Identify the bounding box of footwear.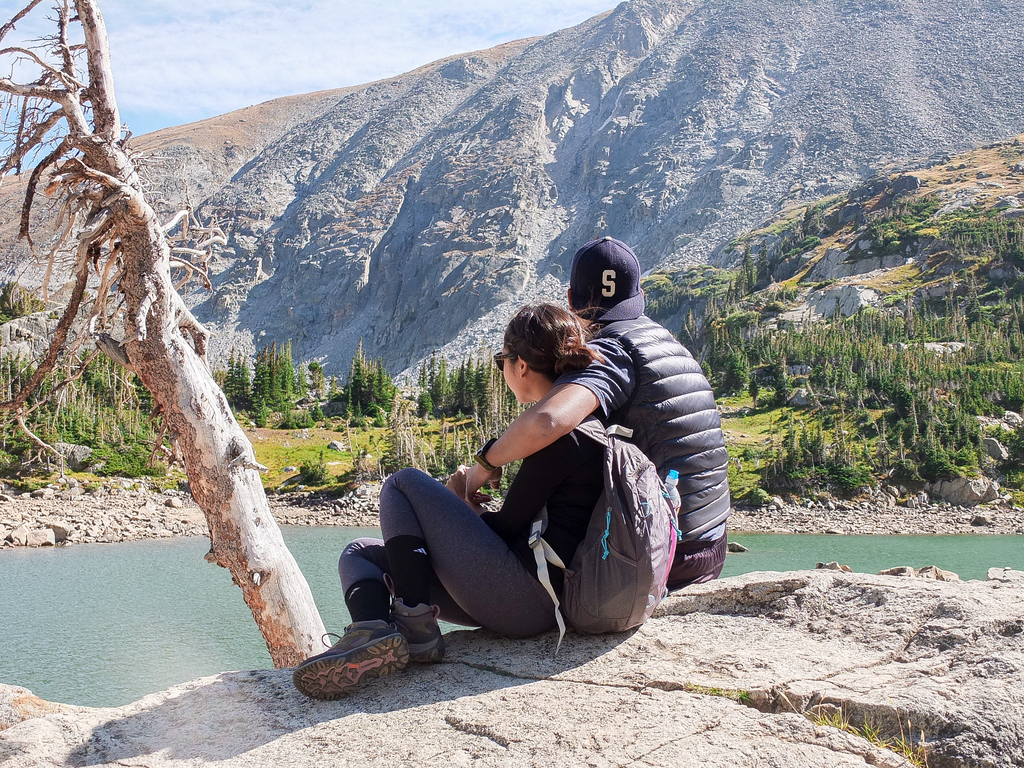
Rect(290, 619, 412, 701).
